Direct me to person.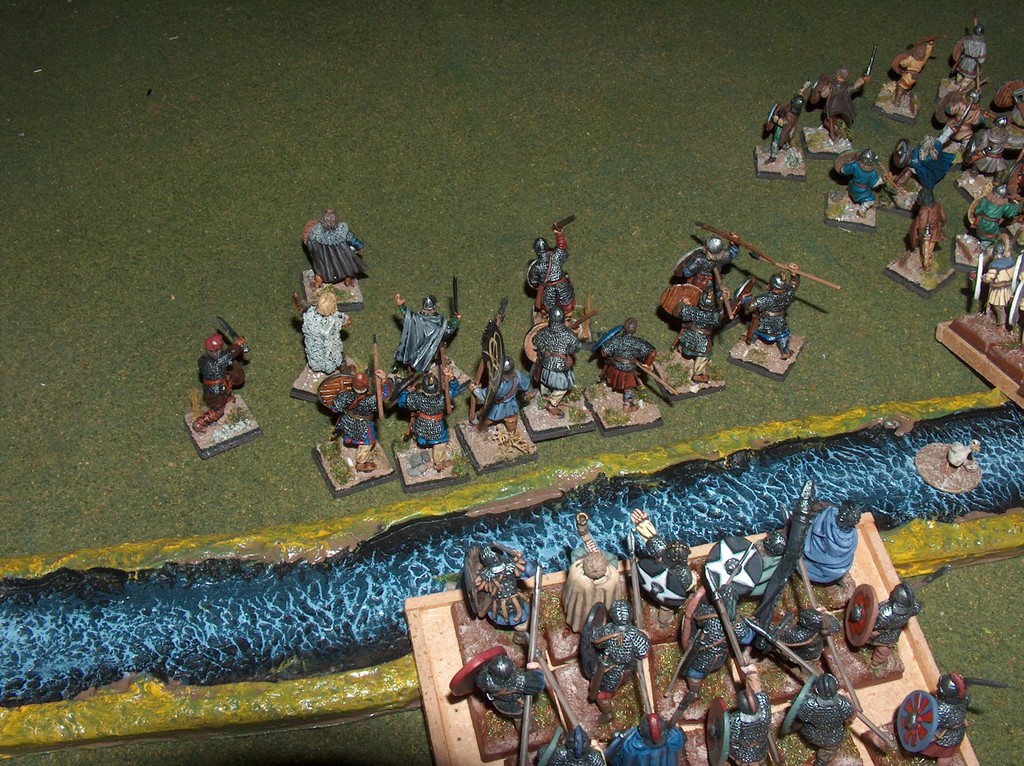
Direction: BBox(966, 109, 1023, 184).
